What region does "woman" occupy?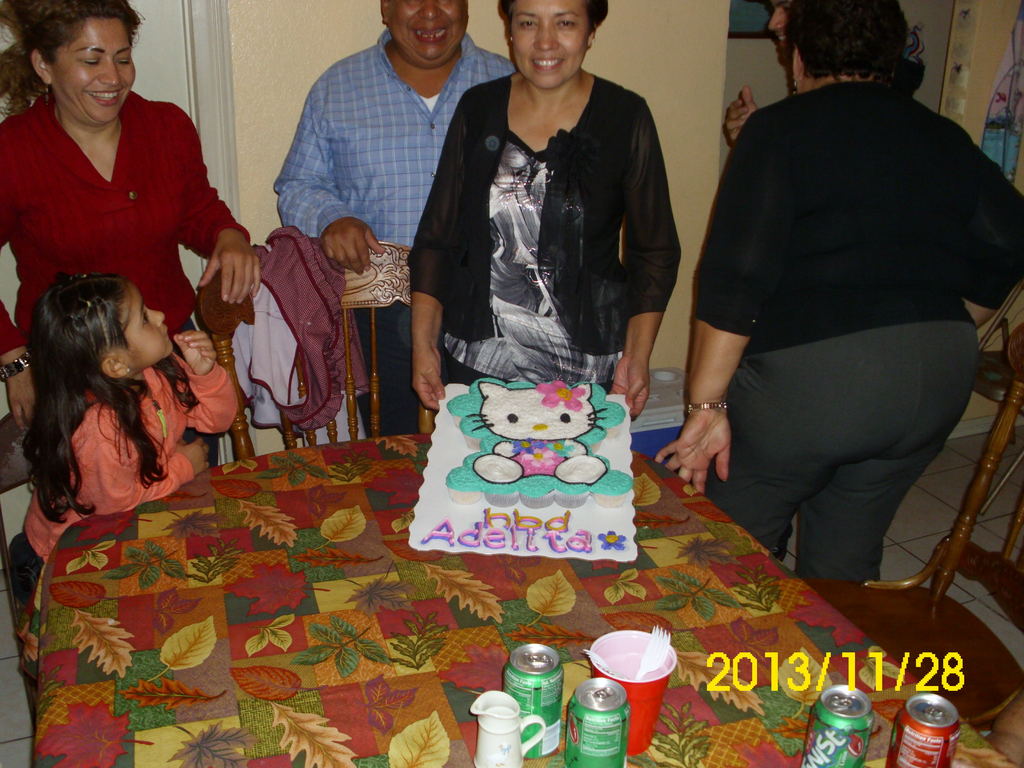
<box>2,24,245,375</box>.
